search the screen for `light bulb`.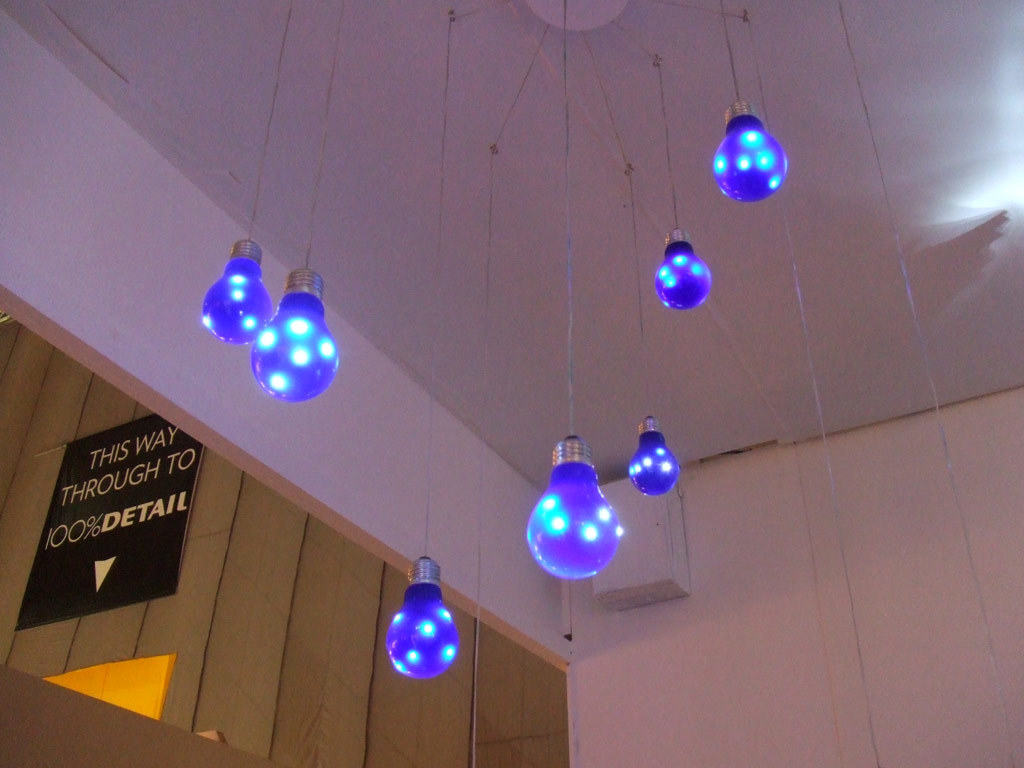
Found at BBox(386, 558, 452, 682).
